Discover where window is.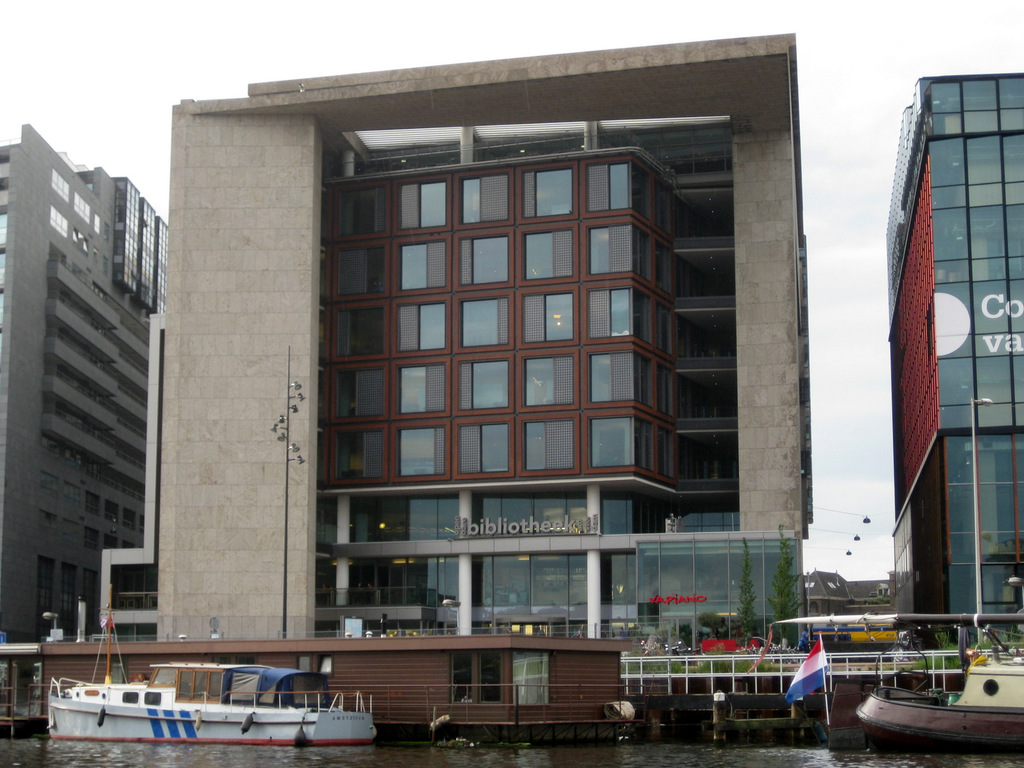
Discovered at 453, 225, 513, 283.
